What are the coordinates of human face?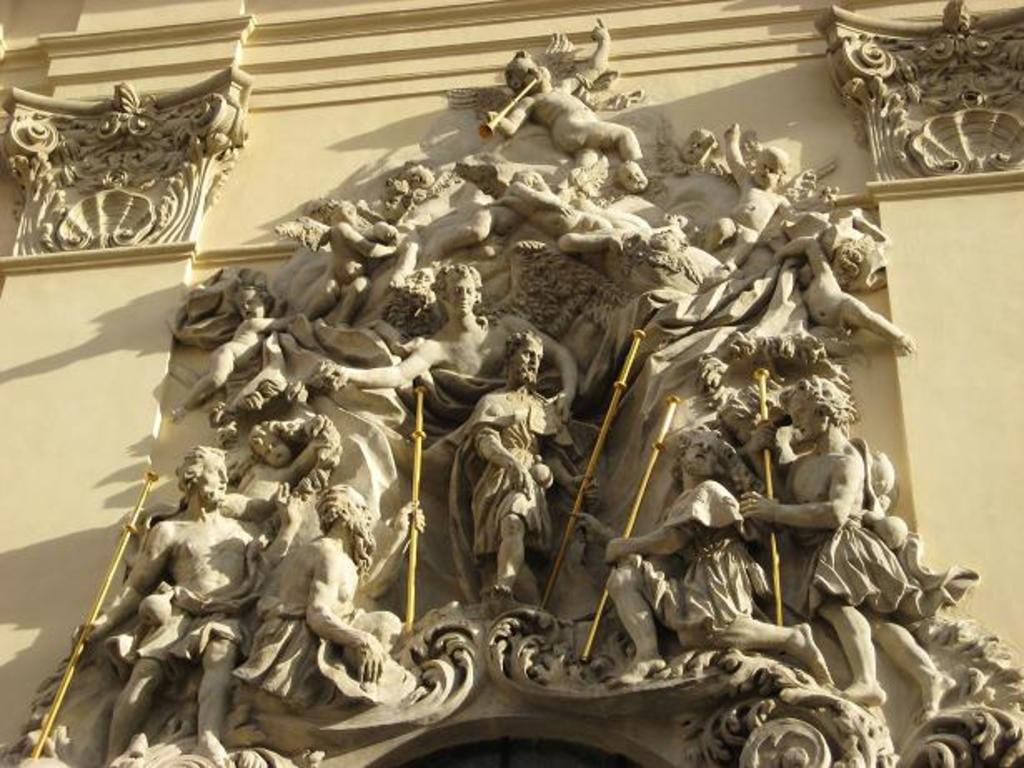
x1=410 y1=163 x2=433 y2=192.
